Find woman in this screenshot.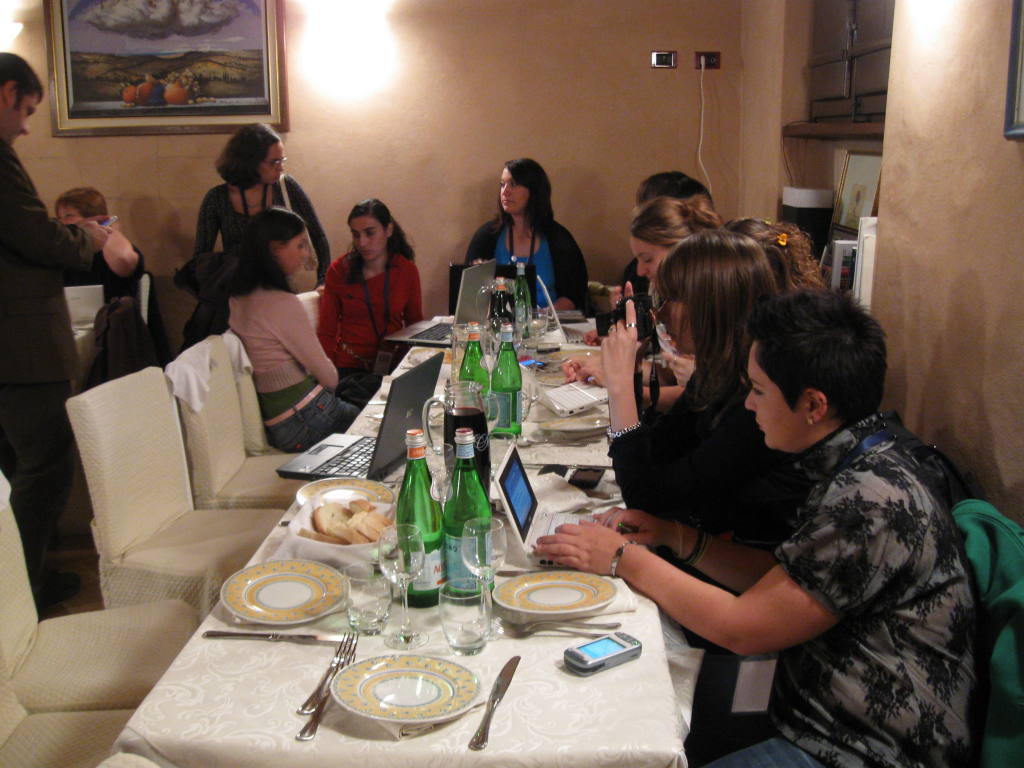
The bounding box for woman is left=471, top=165, right=588, bottom=319.
